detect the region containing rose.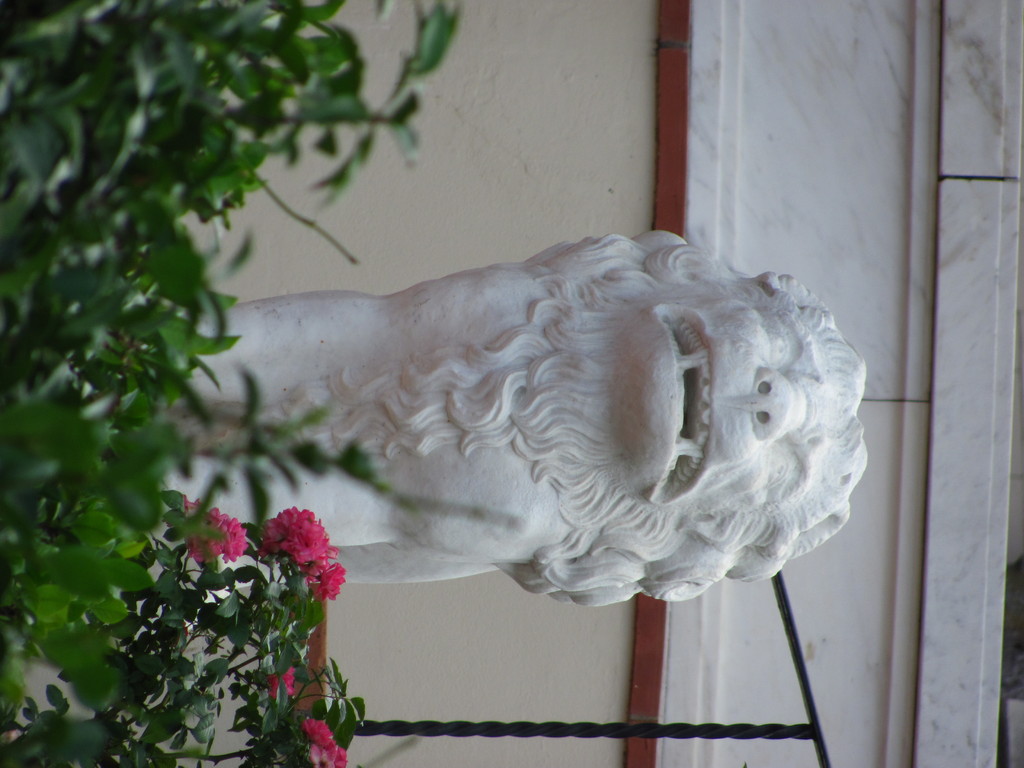
<box>184,528,220,568</box>.
